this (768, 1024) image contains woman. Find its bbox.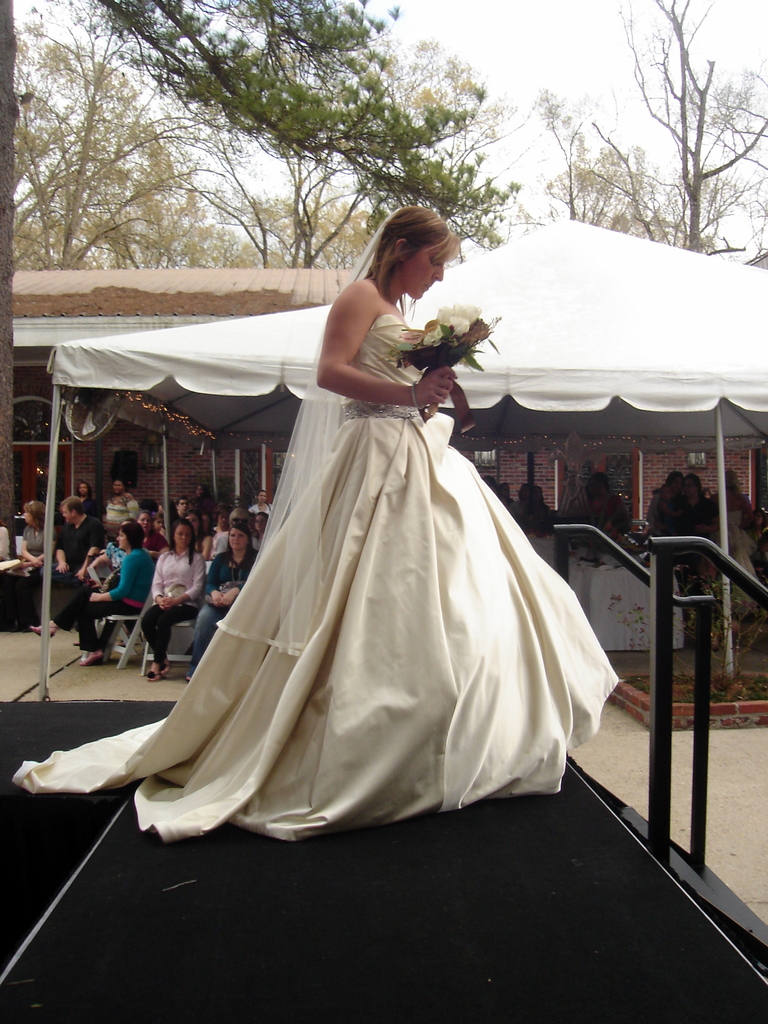
[28,525,154,665].
